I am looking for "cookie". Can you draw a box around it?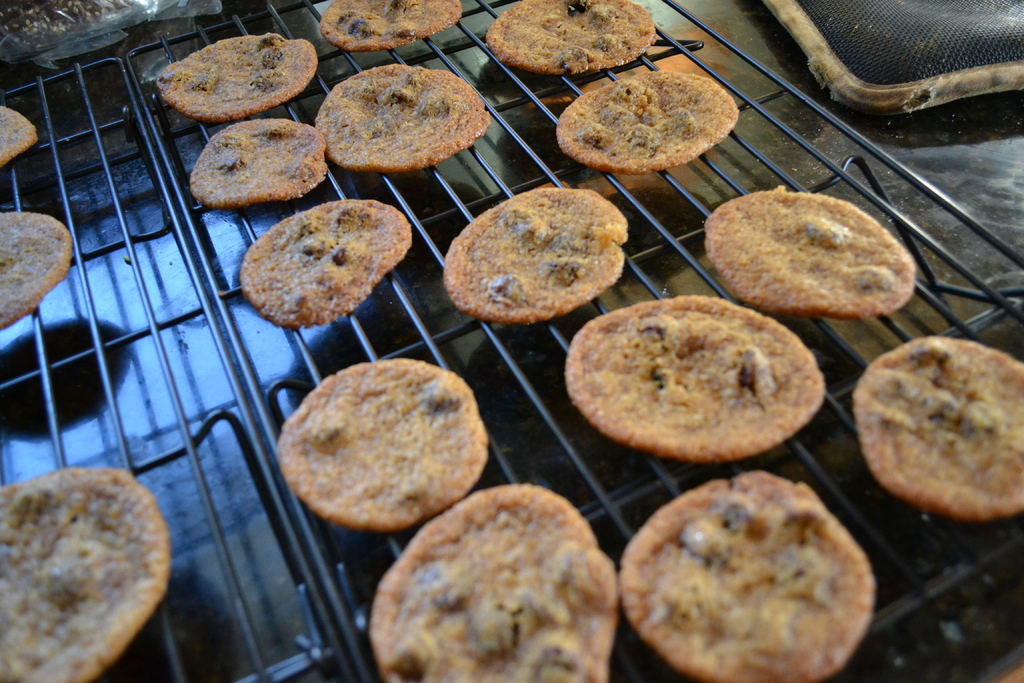
Sure, the bounding box is 0,205,76,330.
